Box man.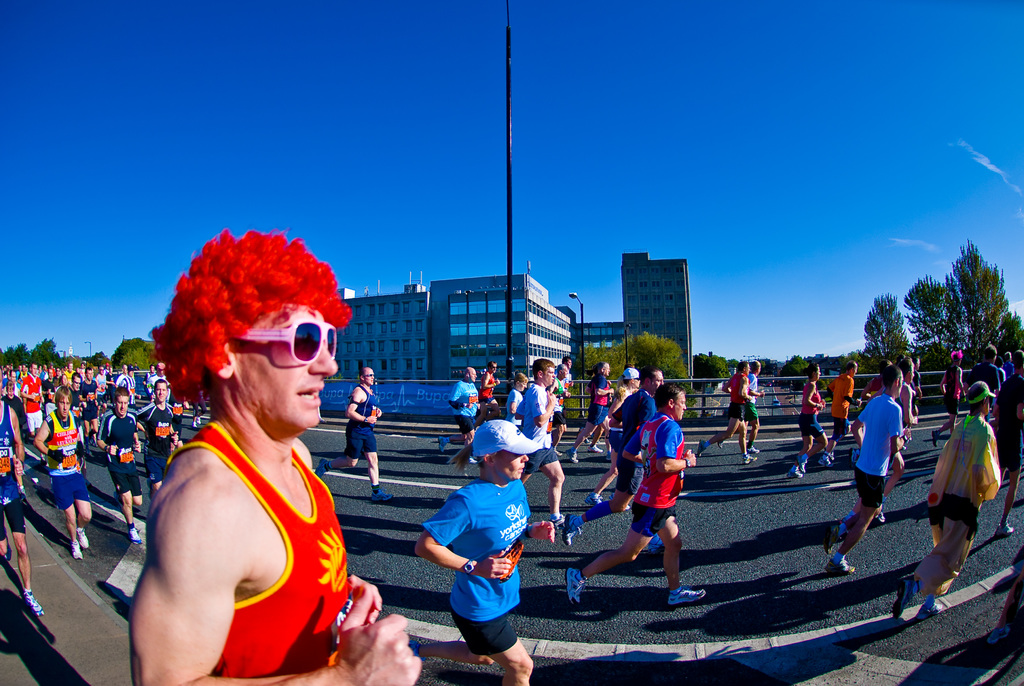
516/359/564/512.
